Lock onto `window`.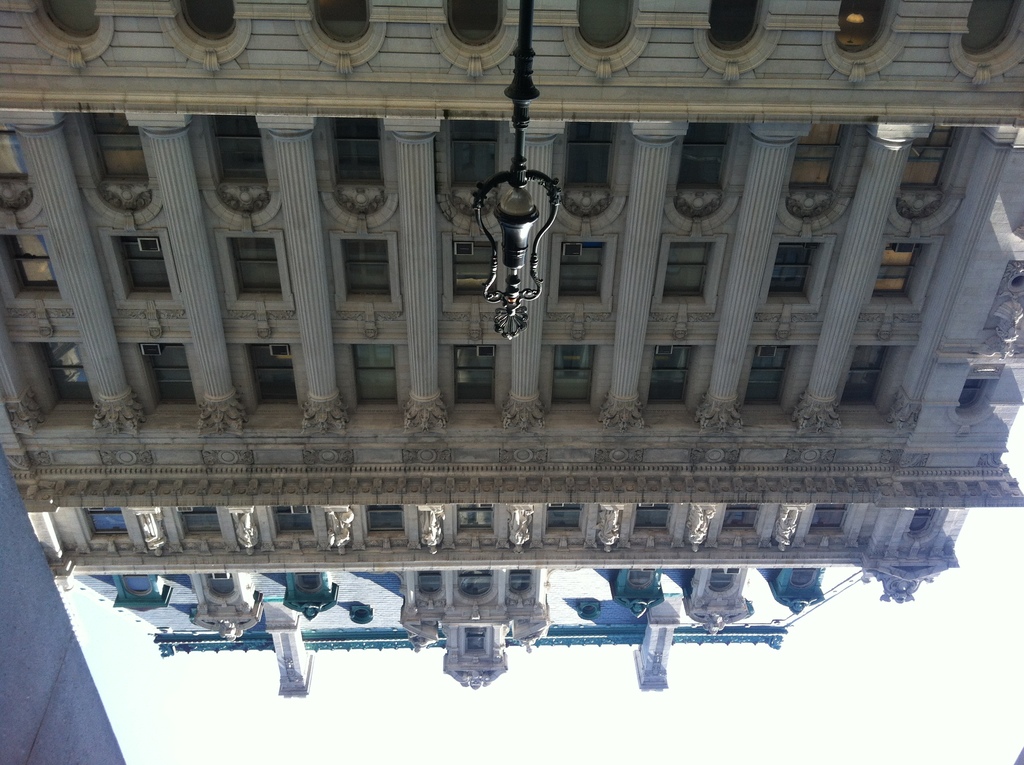
Locked: <region>212, 108, 266, 192</region>.
